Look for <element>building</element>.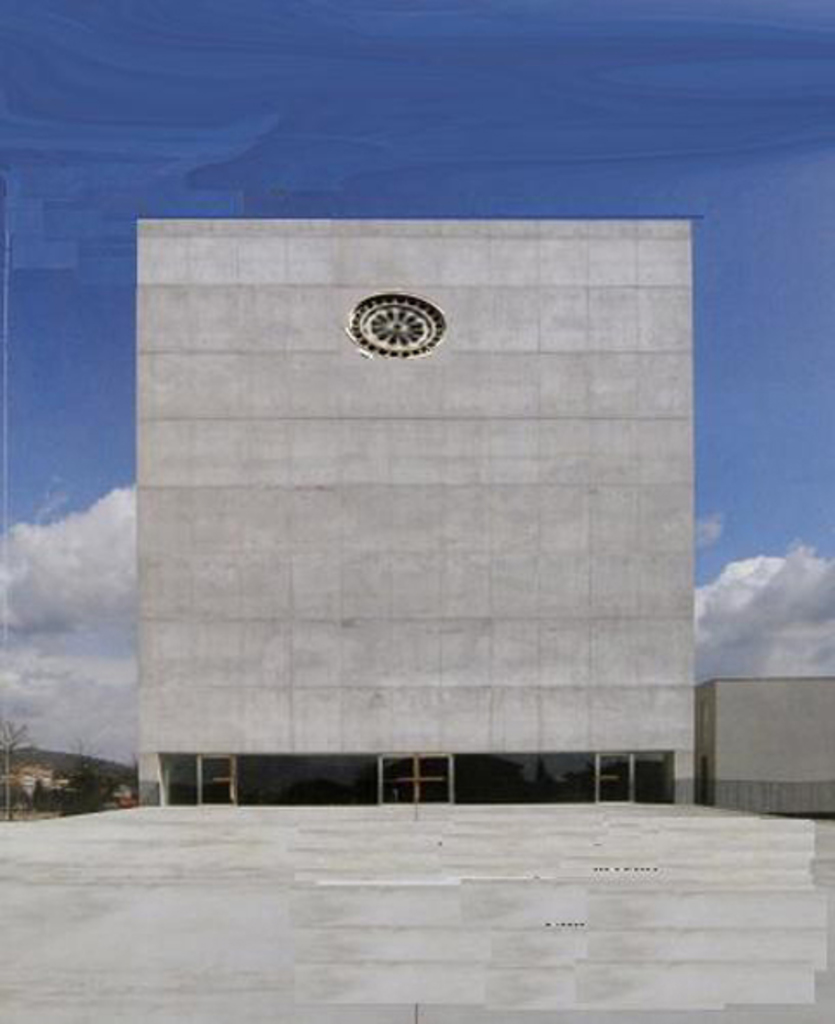
Found: l=133, t=215, r=703, b=800.
